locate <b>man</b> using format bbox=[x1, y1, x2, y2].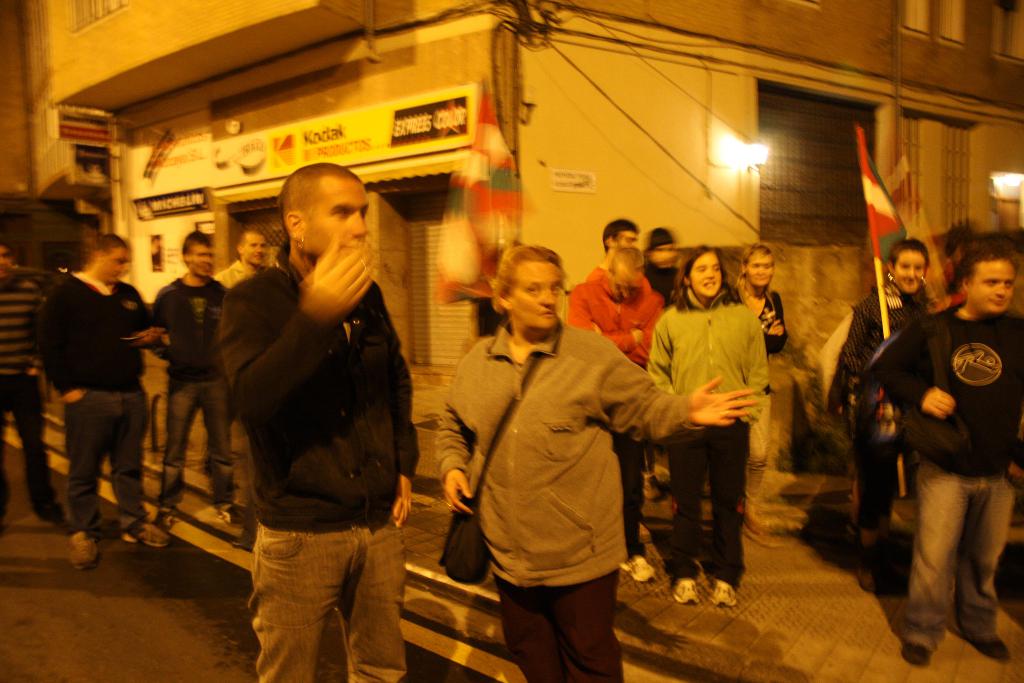
bbox=[876, 238, 1023, 667].
